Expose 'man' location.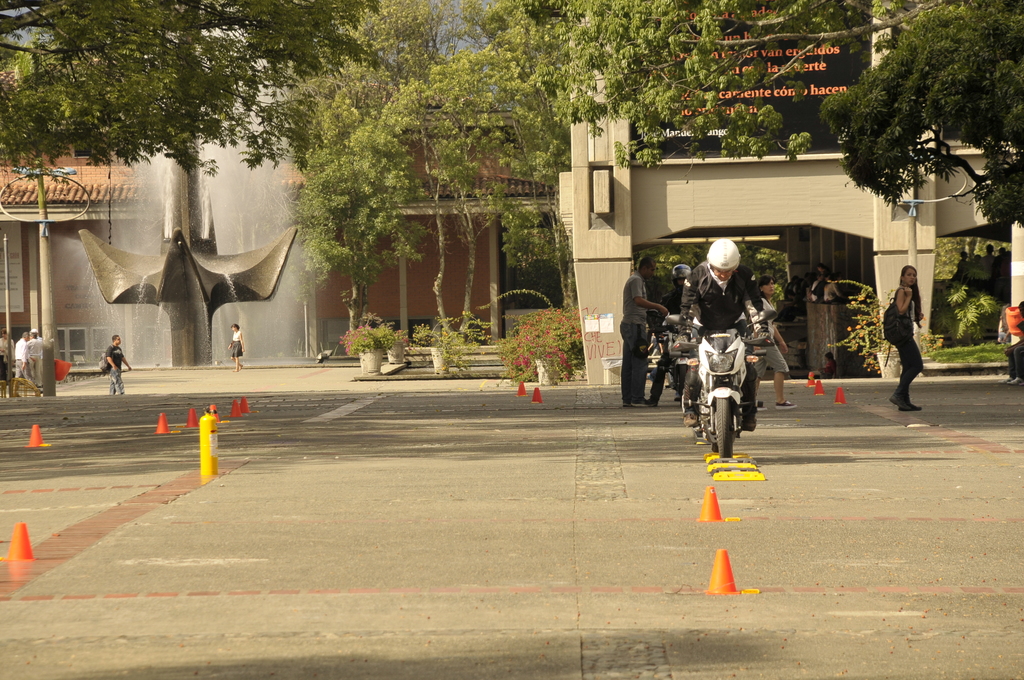
Exposed at Rect(30, 328, 41, 340).
